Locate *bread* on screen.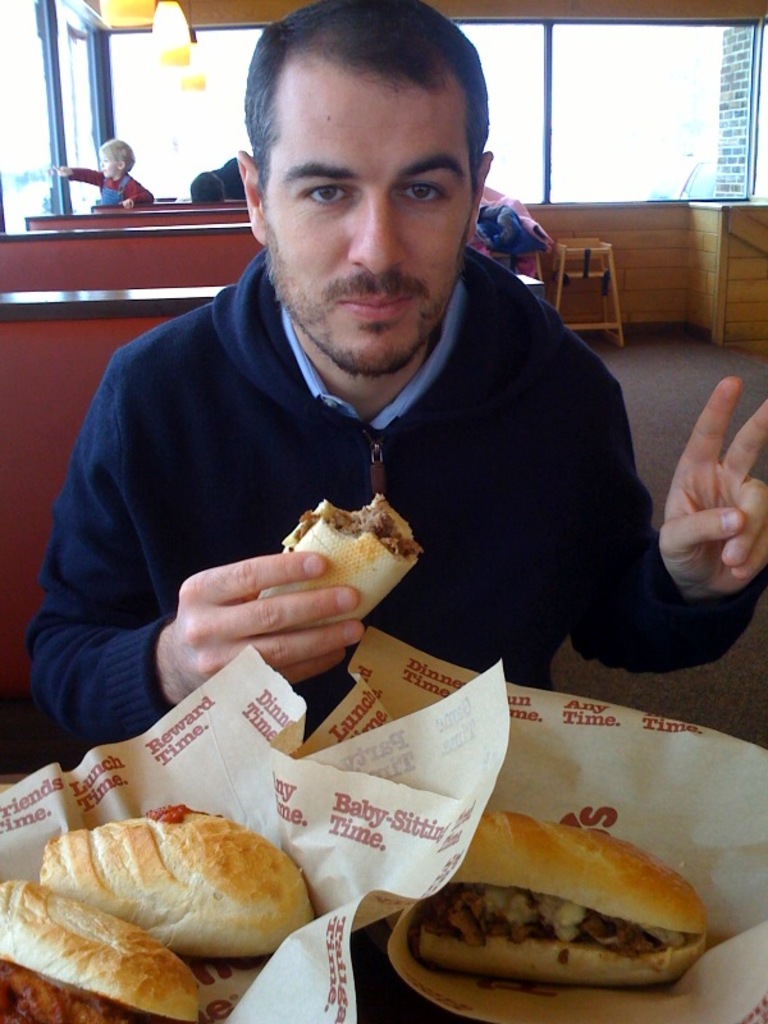
On screen at (x1=416, y1=910, x2=709, y2=991).
